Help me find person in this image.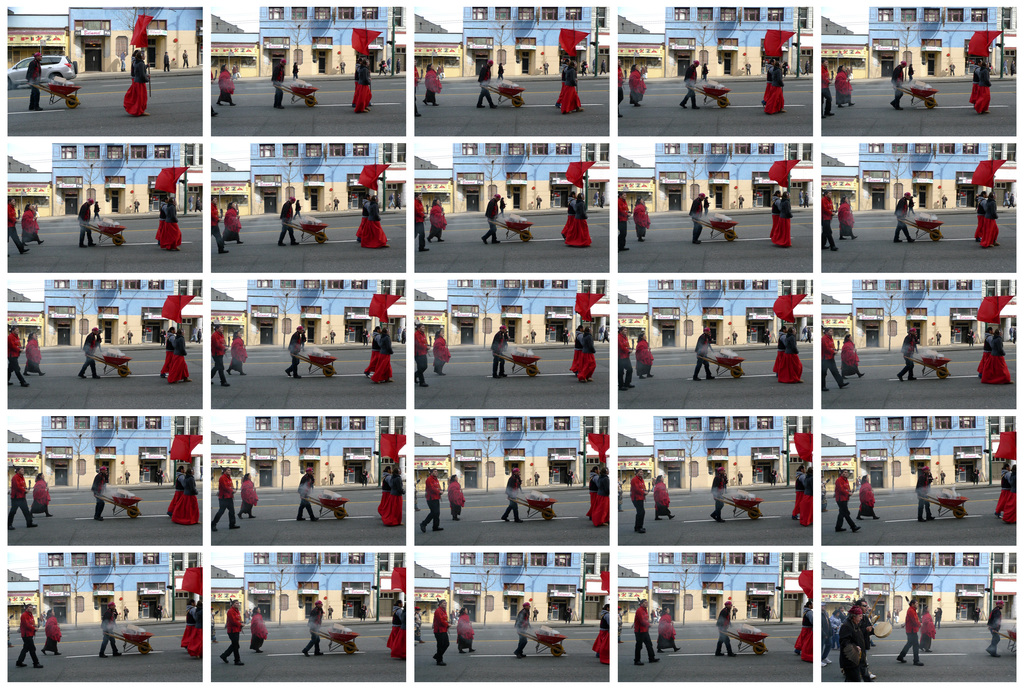
Found it: Rect(362, 183, 385, 250).
